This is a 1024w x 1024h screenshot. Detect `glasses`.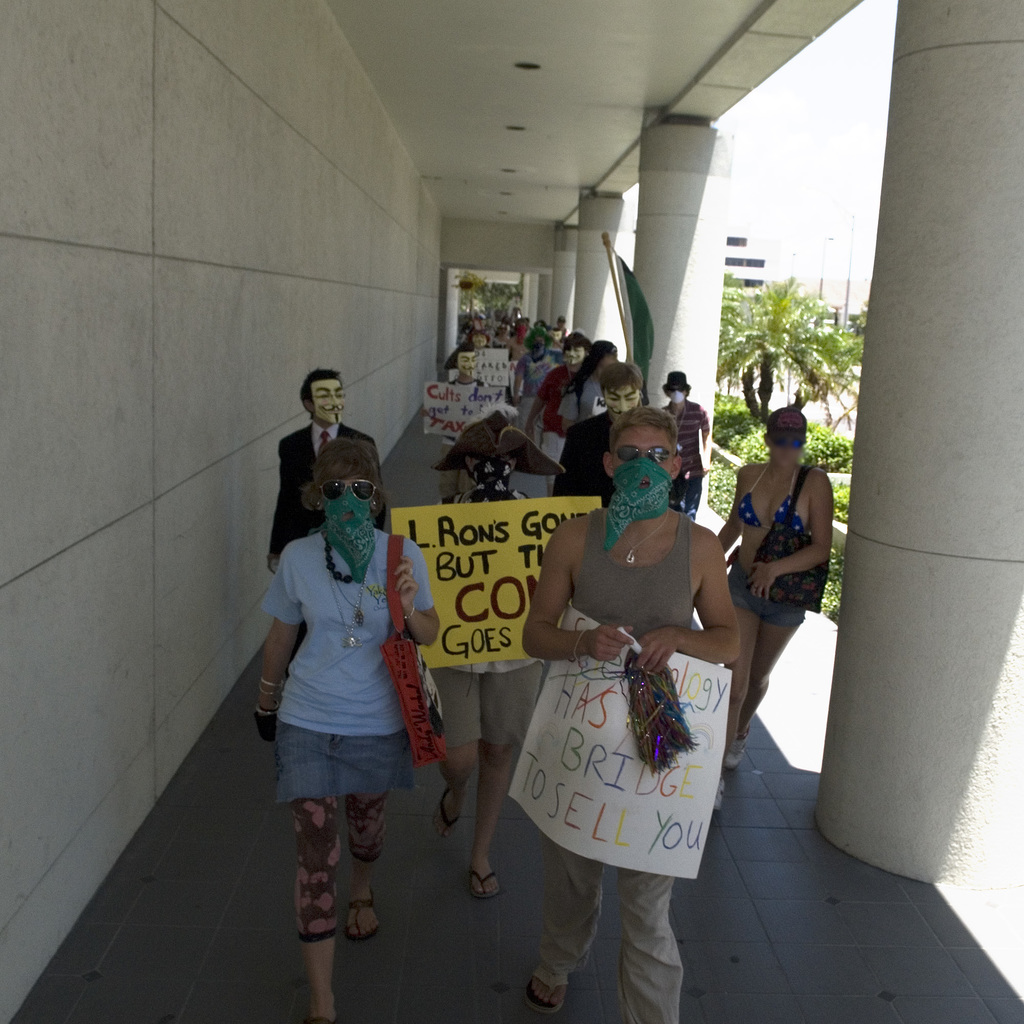
{"left": 311, "top": 477, "right": 377, "bottom": 504}.
